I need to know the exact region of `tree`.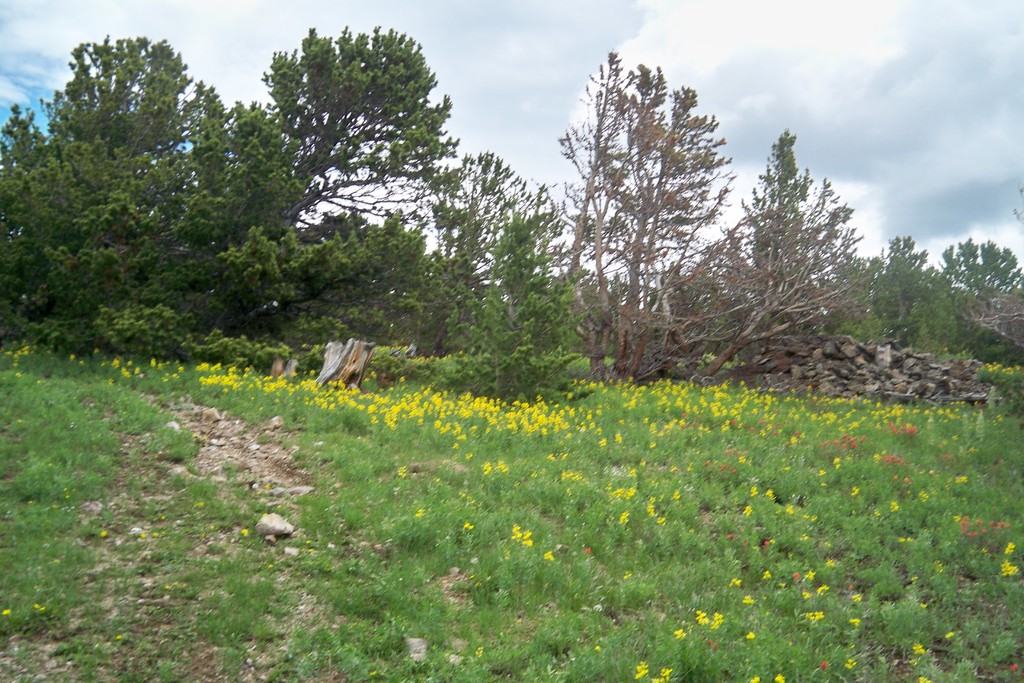
Region: 859:231:978:383.
